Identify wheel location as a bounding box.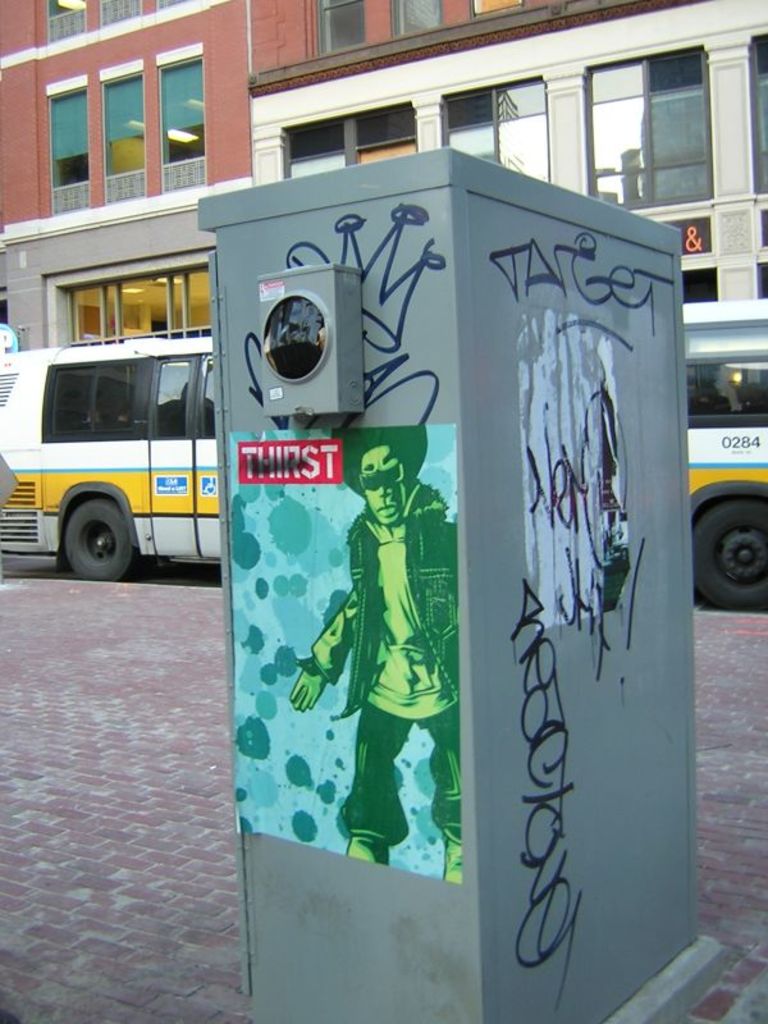
61, 494, 134, 584.
